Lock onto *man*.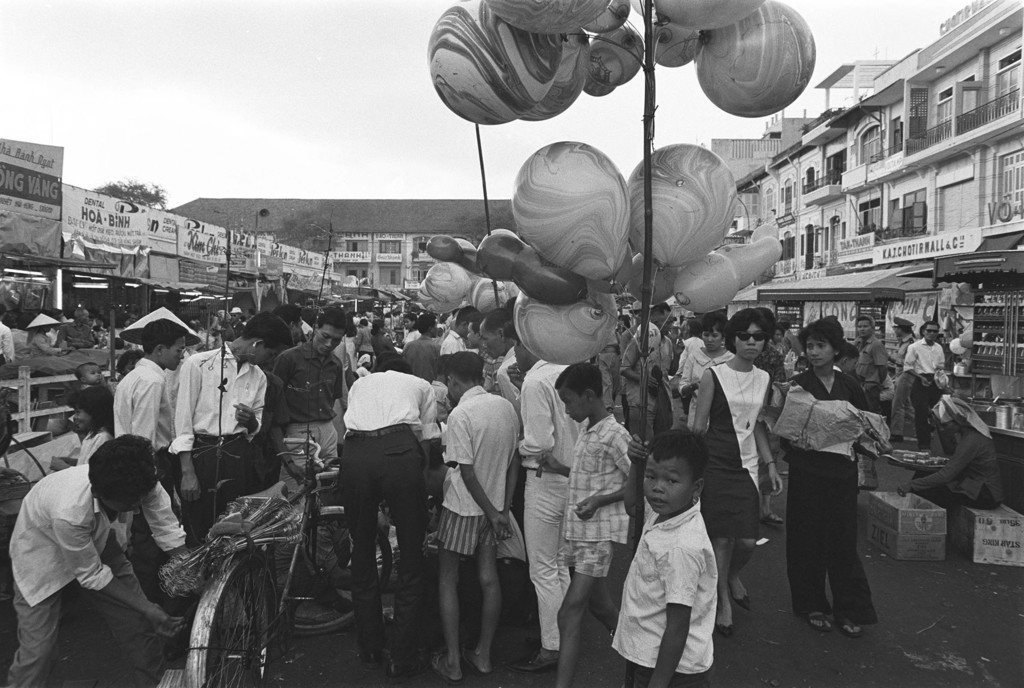
Locked: pyautogui.locateOnScreen(326, 366, 433, 674).
